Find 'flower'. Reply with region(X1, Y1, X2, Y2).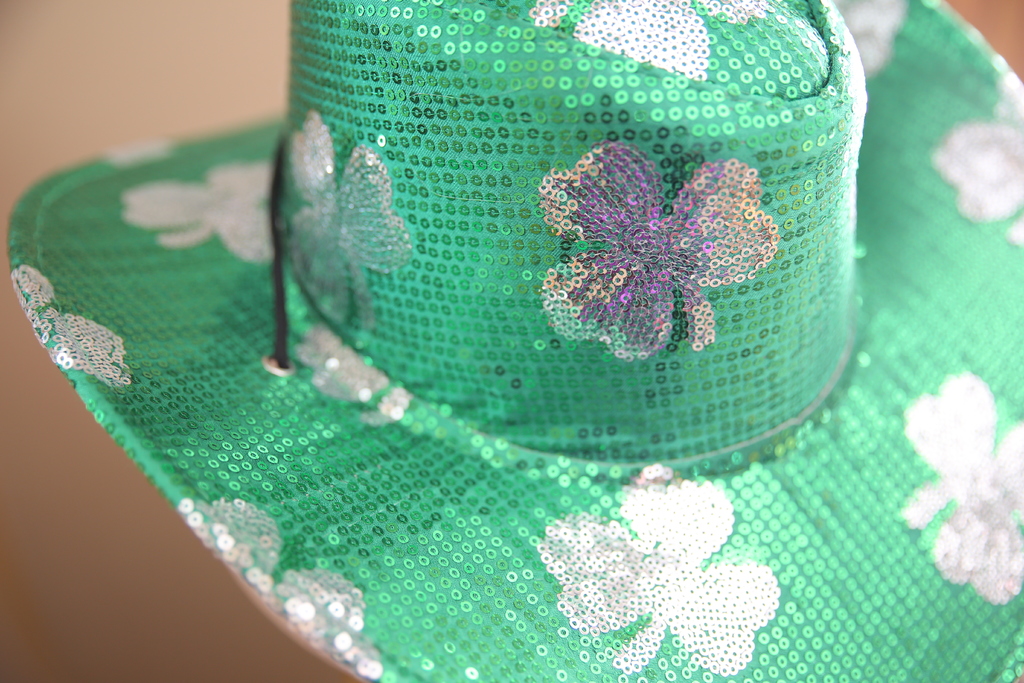
region(294, 320, 410, 415).
